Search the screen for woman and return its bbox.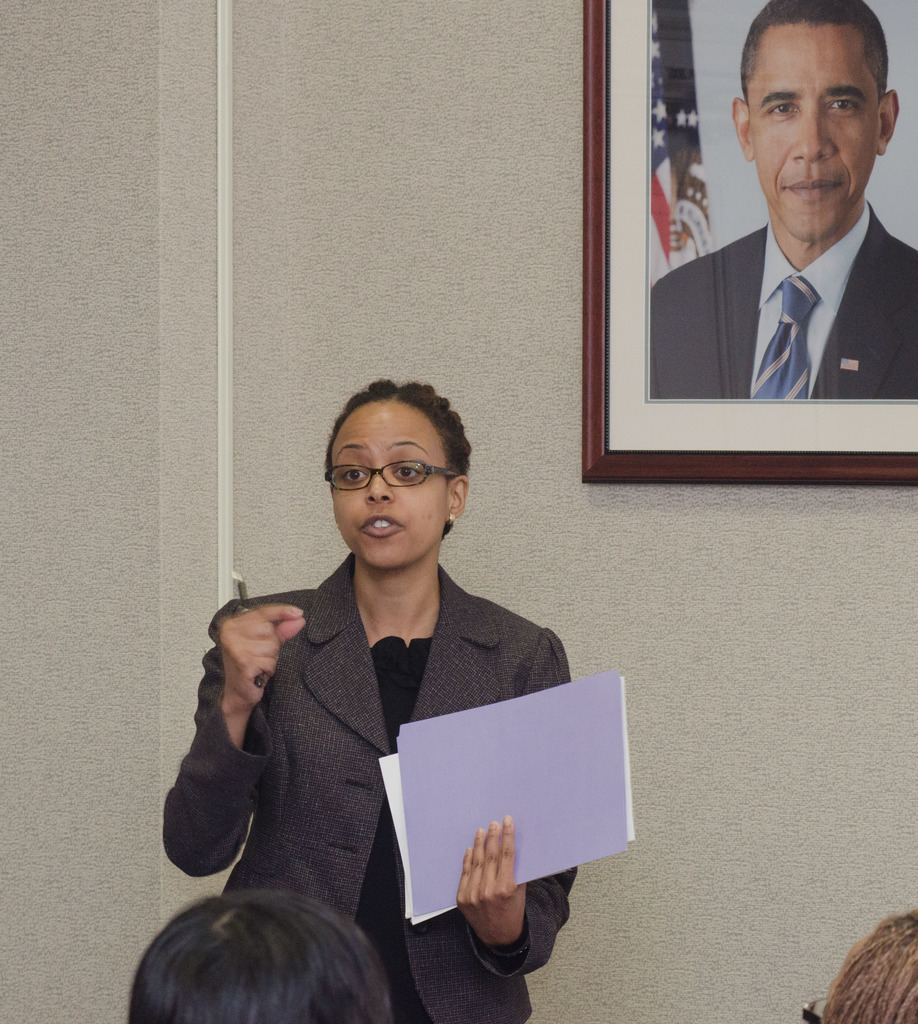
Found: Rect(172, 367, 600, 1005).
